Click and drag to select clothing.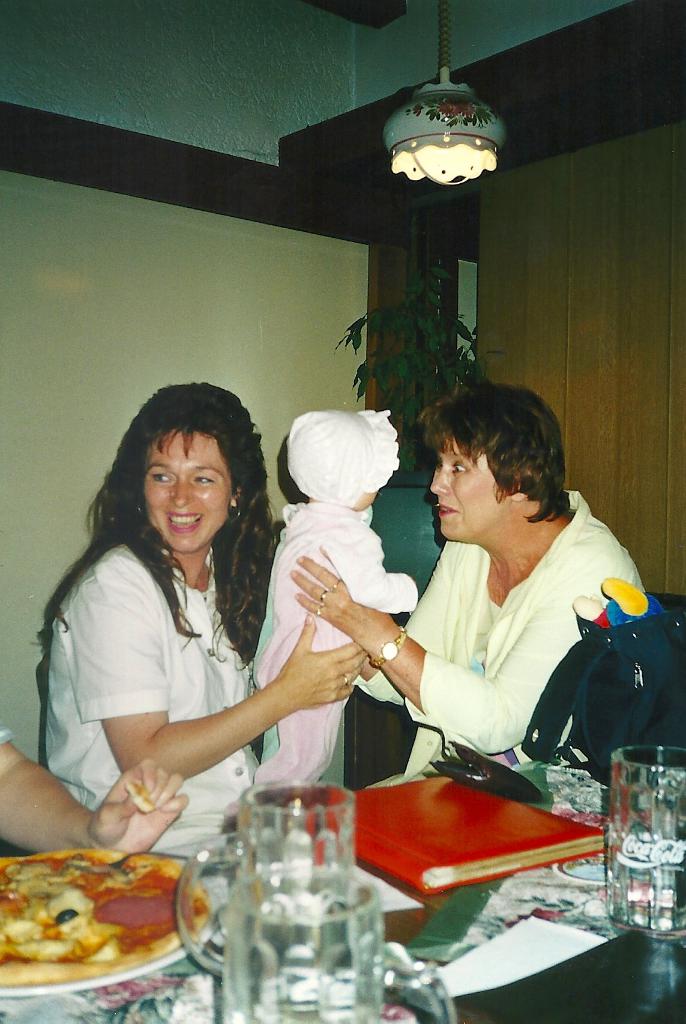
Selection: [x1=251, y1=497, x2=423, y2=783].
